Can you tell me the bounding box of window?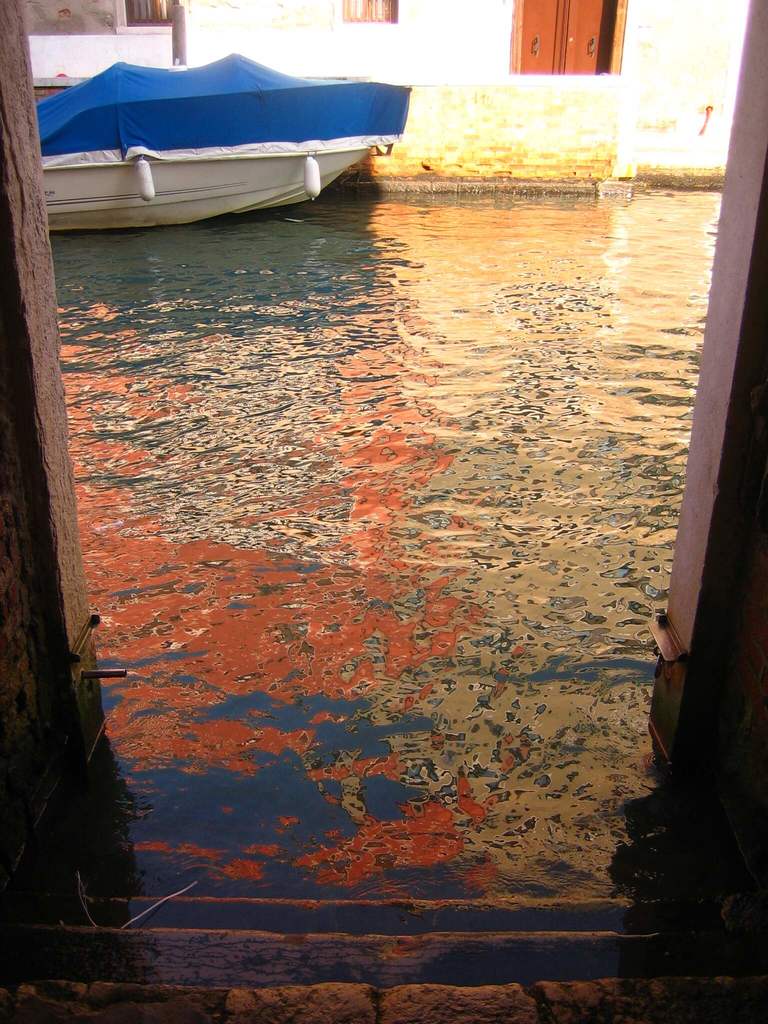
Rect(508, 0, 623, 74).
